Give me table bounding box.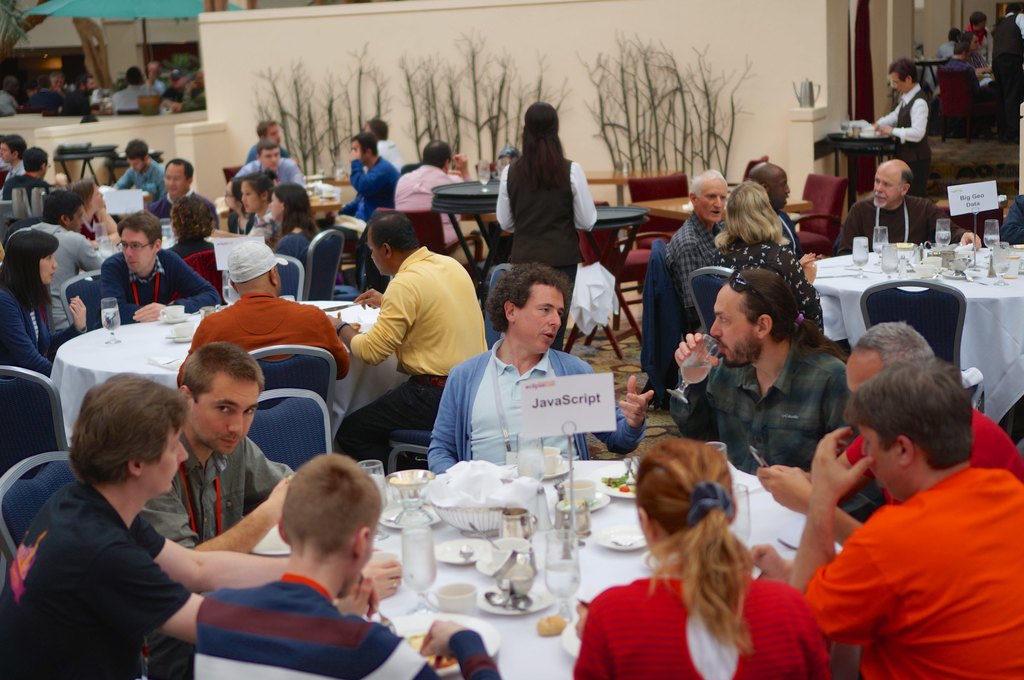
detection(47, 324, 400, 437).
